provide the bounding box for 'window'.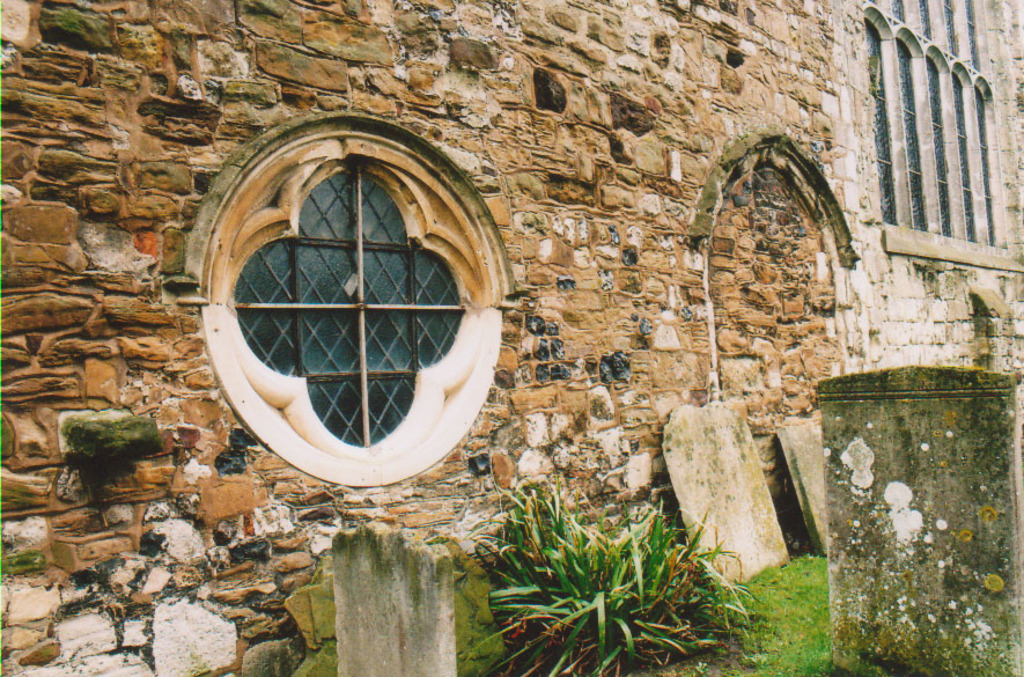
{"left": 200, "top": 117, "right": 515, "bottom": 490}.
